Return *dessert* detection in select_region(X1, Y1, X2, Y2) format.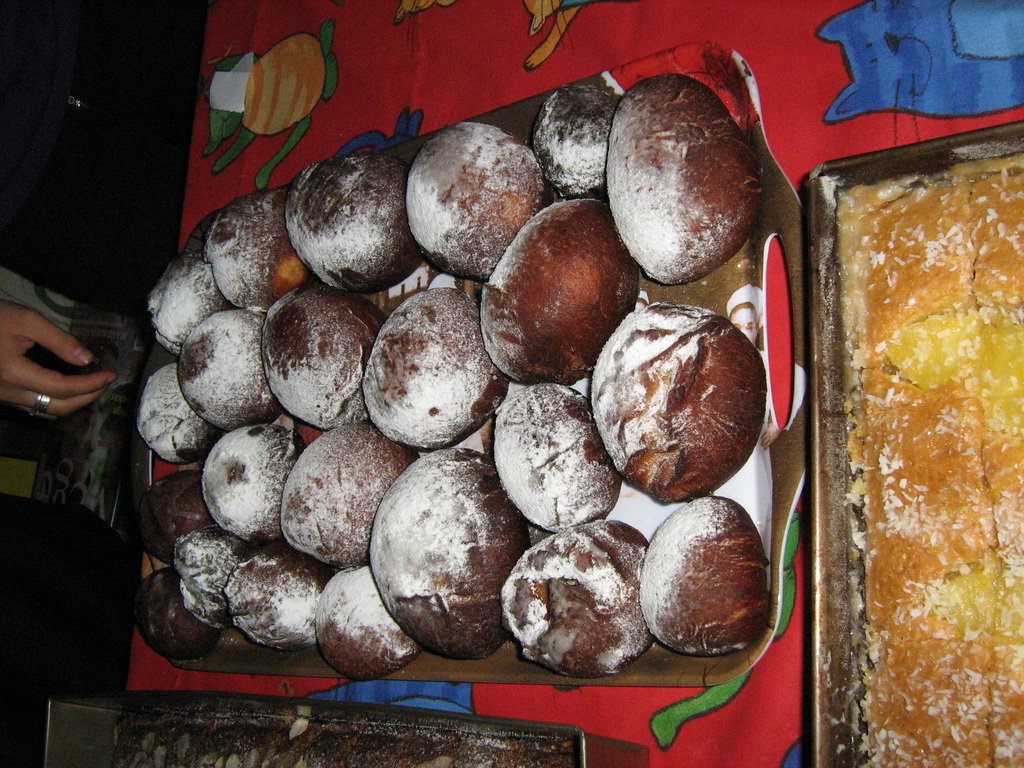
select_region(488, 390, 626, 525).
